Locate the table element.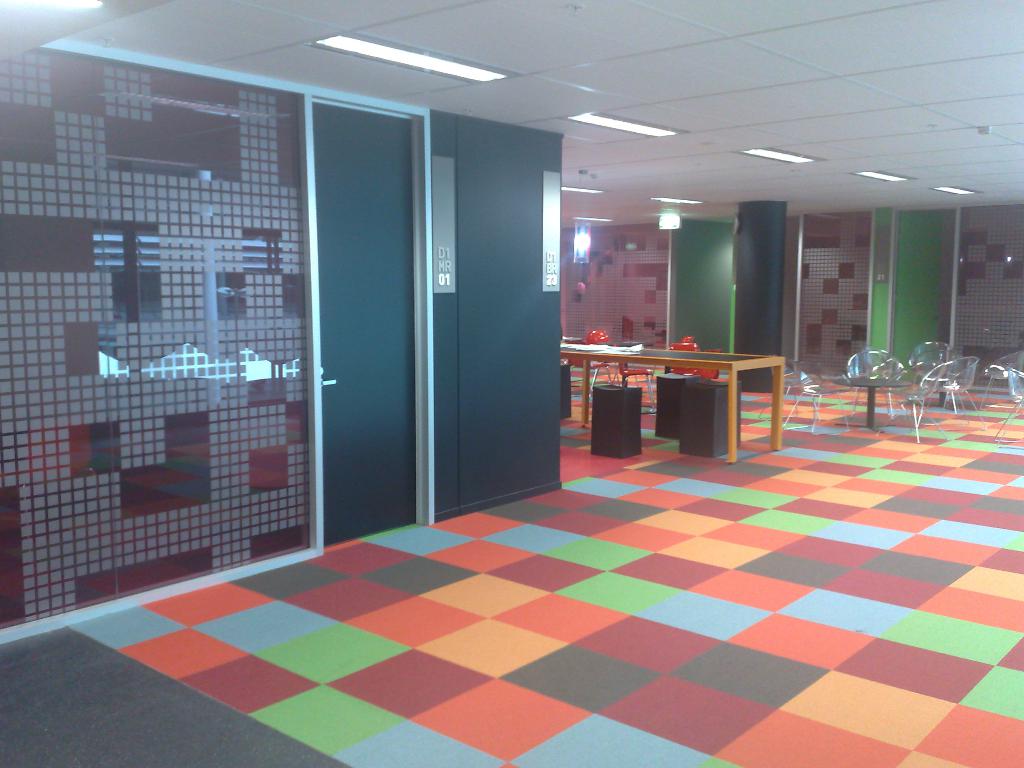
Element bbox: bbox=[833, 375, 909, 430].
